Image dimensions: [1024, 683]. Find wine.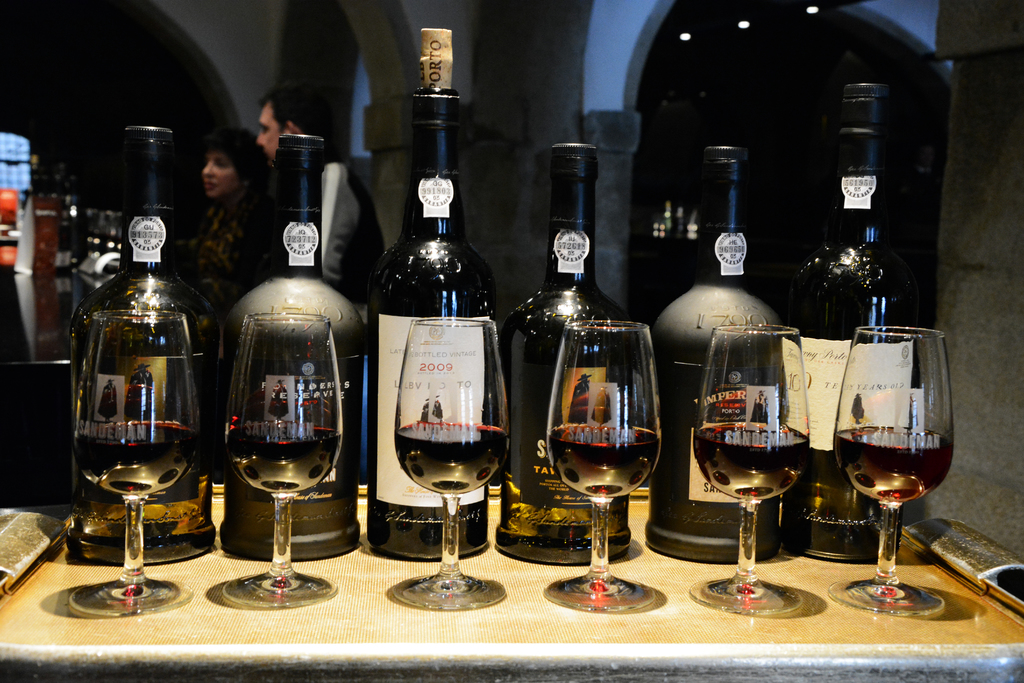
{"left": 786, "top": 85, "right": 916, "bottom": 566}.
